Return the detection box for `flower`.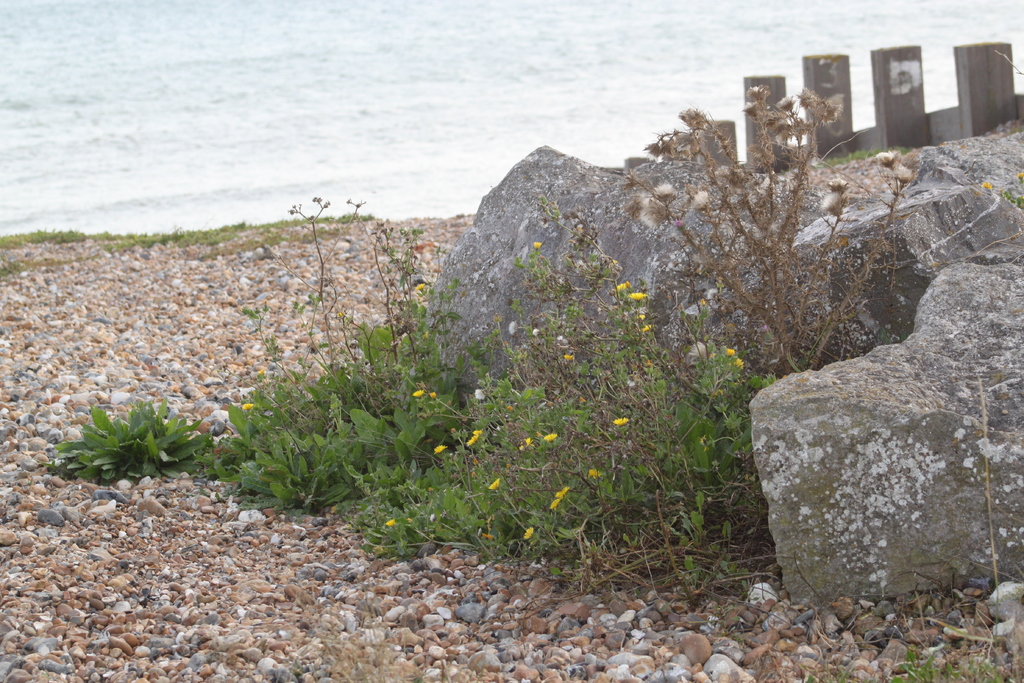
bbox(551, 488, 572, 509).
